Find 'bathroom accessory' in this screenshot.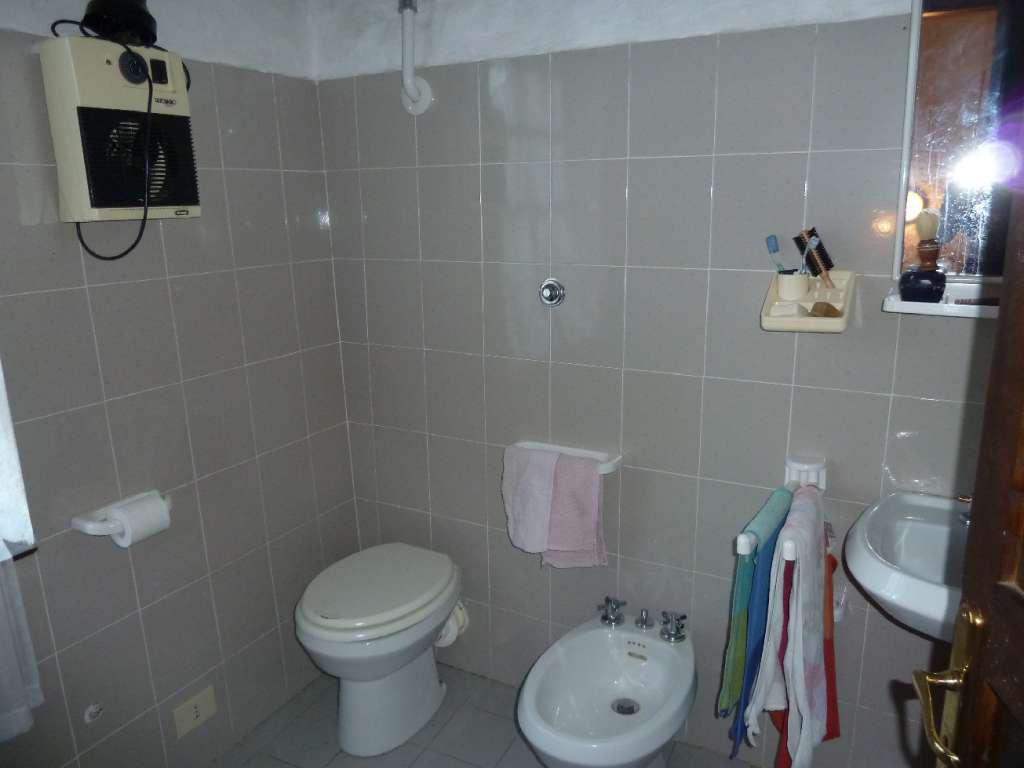
The bounding box for 'bathroom accessory' is bbox=(655, 605, 691, 637).
